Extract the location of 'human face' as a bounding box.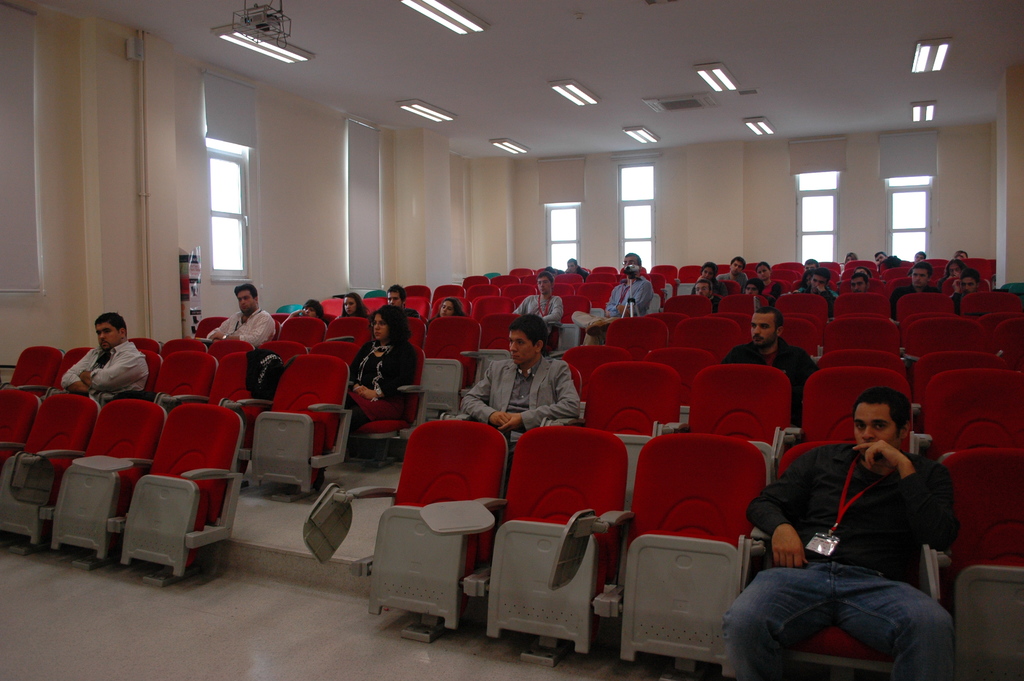
x1=344 y1=297 x2=356 y2=313.
